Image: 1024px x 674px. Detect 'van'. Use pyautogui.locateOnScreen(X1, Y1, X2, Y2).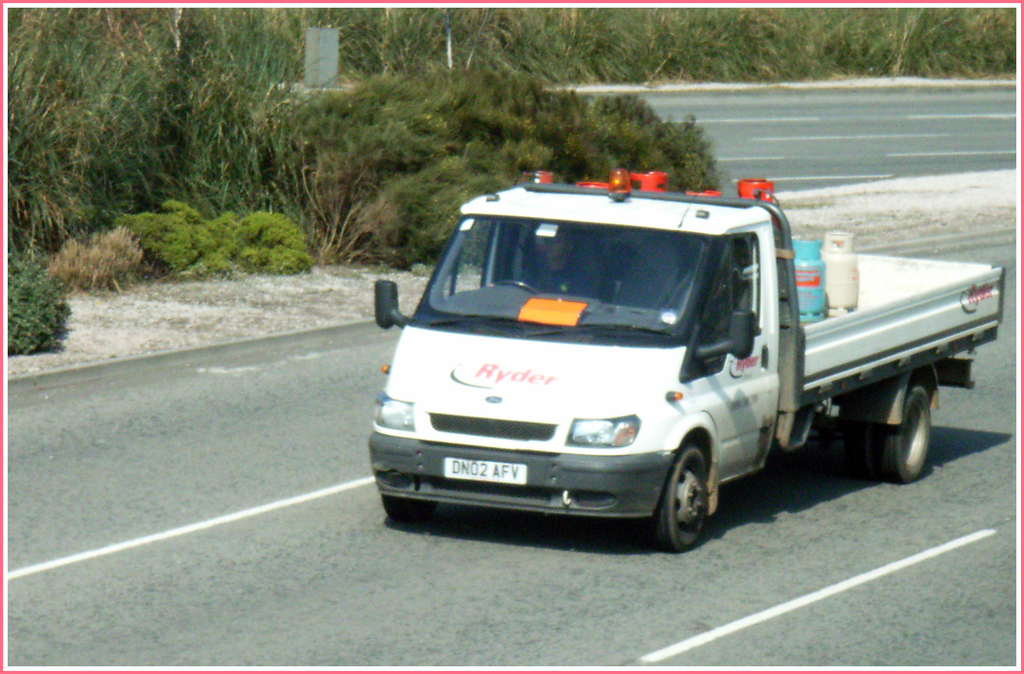
pyautogui.locateOnScreen(366, 169, 1007, 554).
